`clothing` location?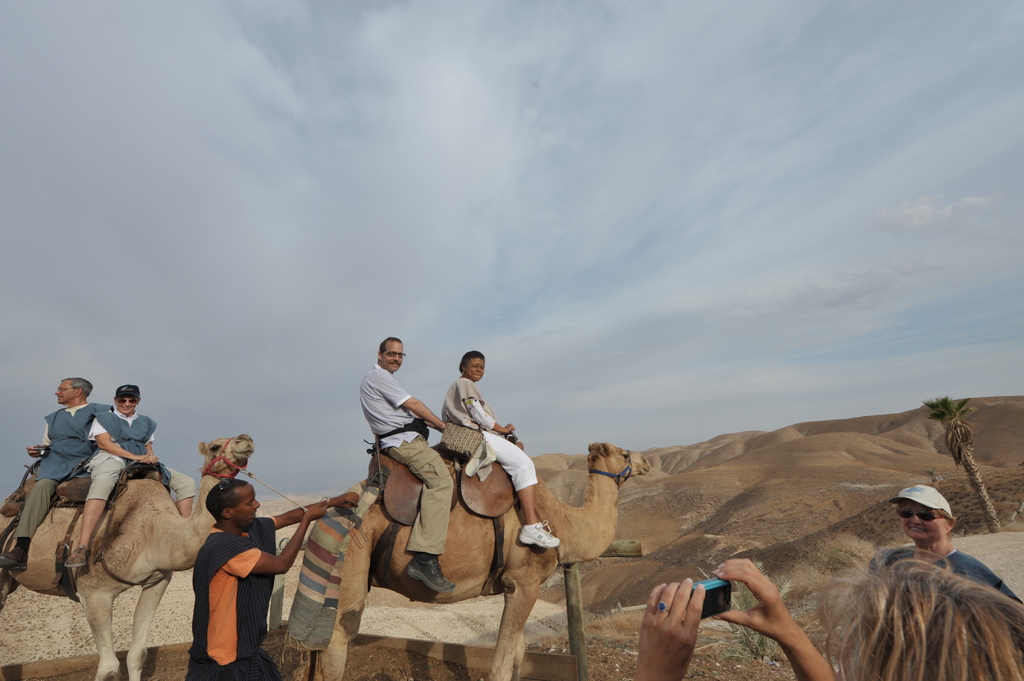
box(362, 363, 449, 594)
